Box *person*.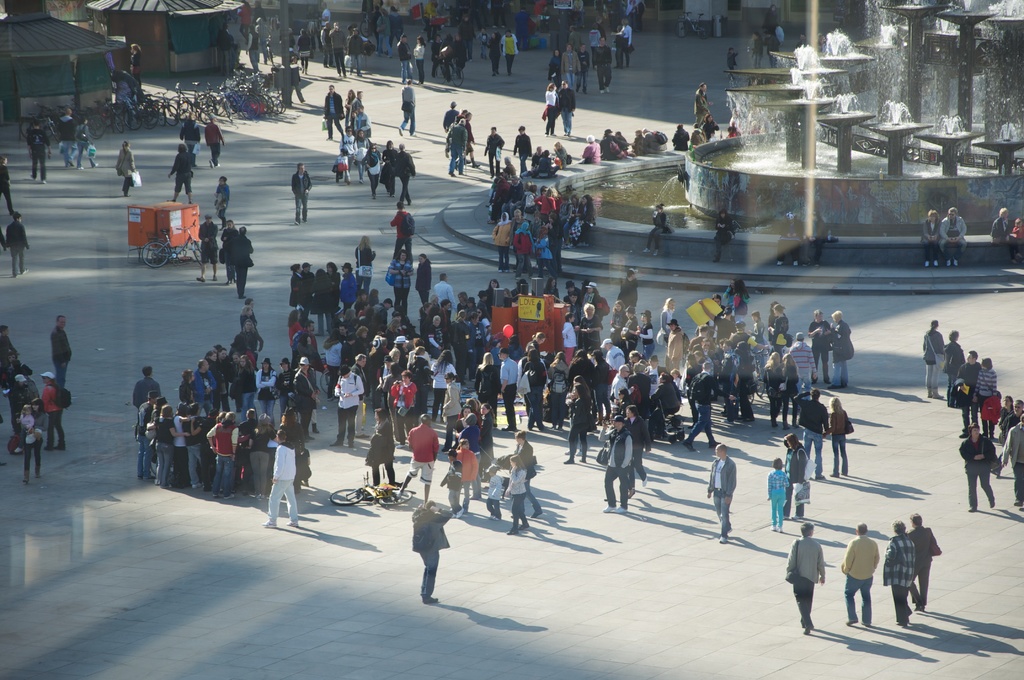
rect(441, 101, 462, 138).
